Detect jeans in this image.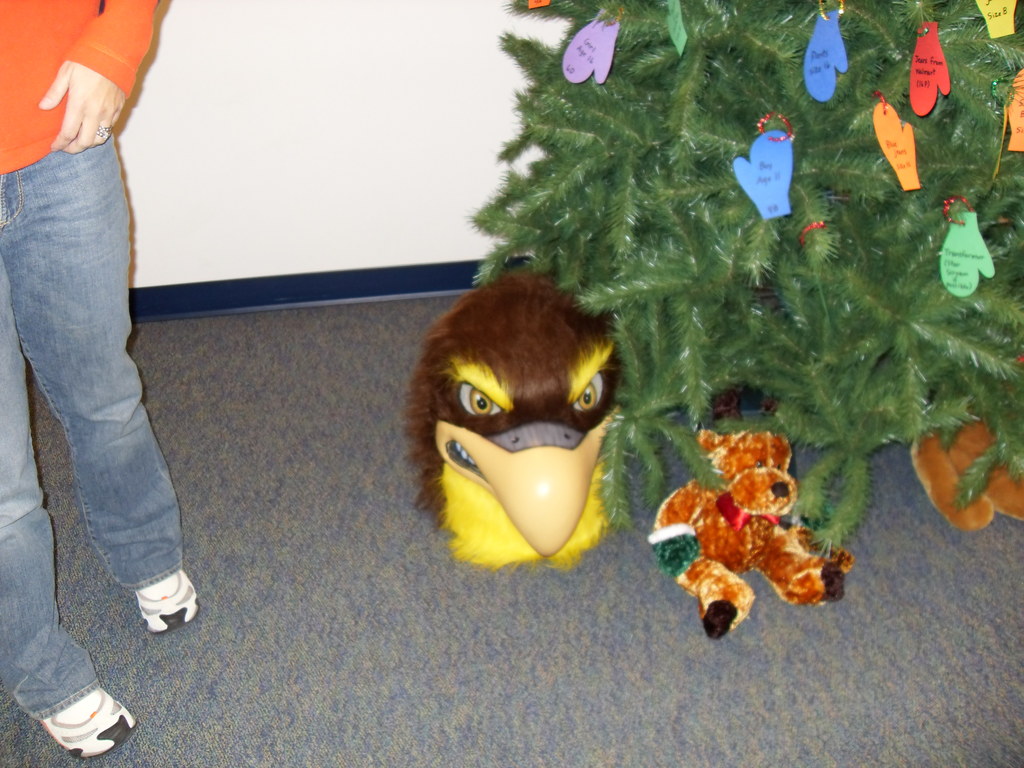
Detection: bbox=(0, 131, 181, 718).
